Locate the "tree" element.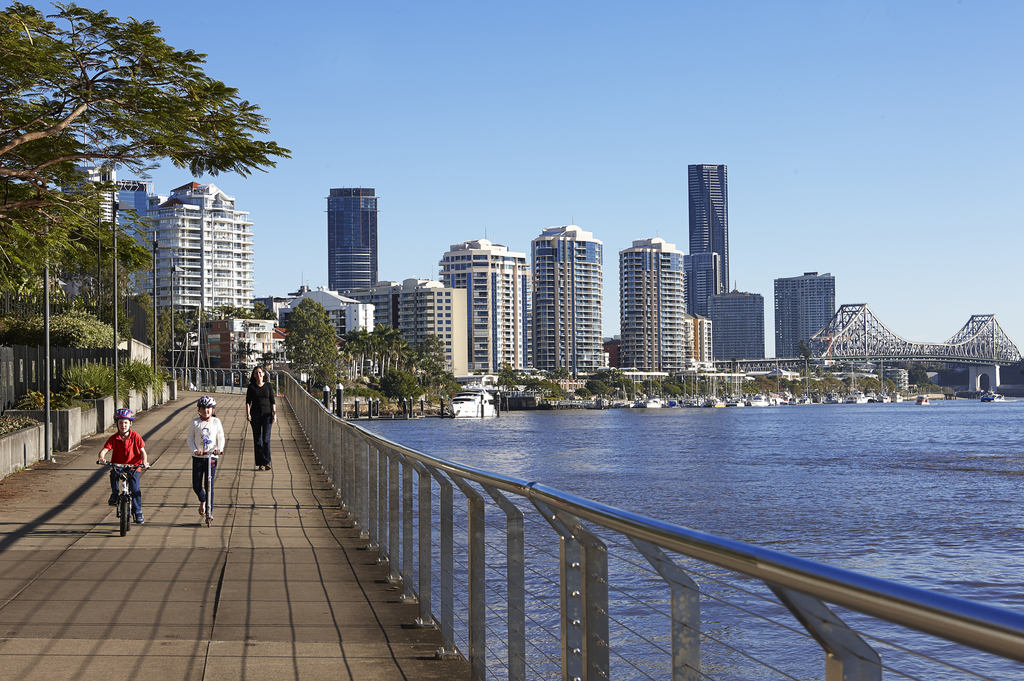
Element bbox: (282, 280, 338, 359).
